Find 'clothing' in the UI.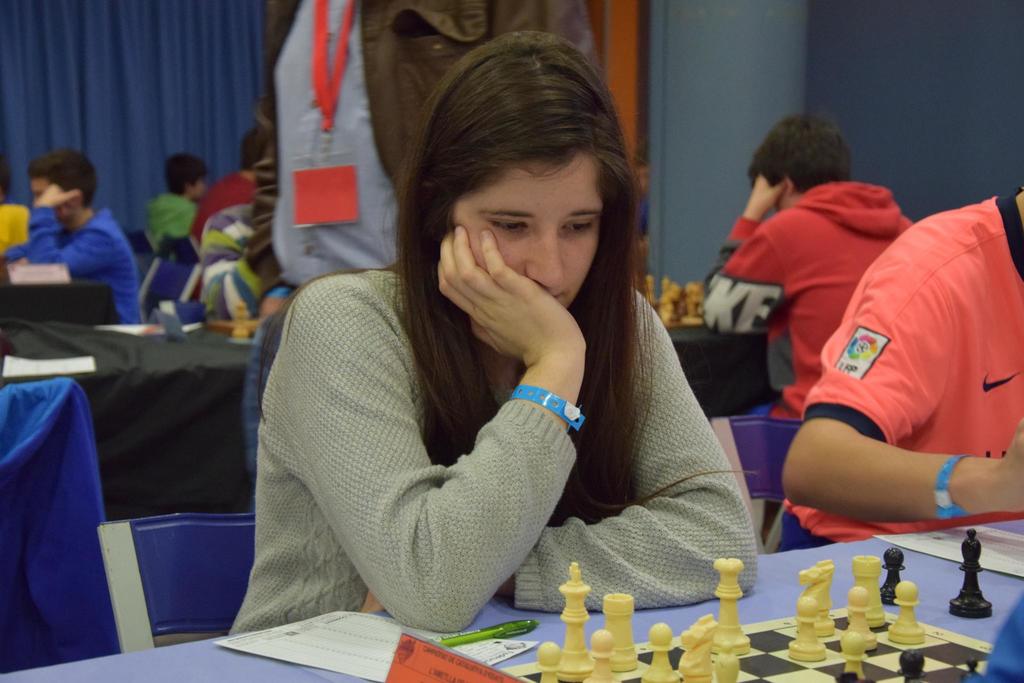
UI element at {"x1": 196, "y1": 158, "x2": 261, "y2": 245}.
